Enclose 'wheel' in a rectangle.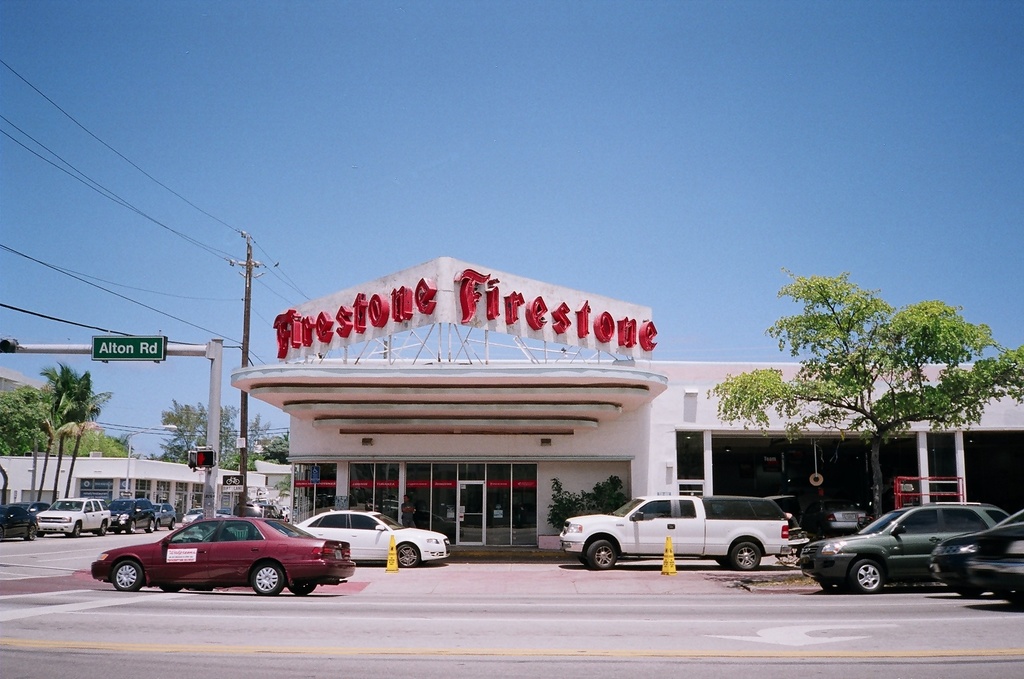
Rect(719, 557, 727, 570).
